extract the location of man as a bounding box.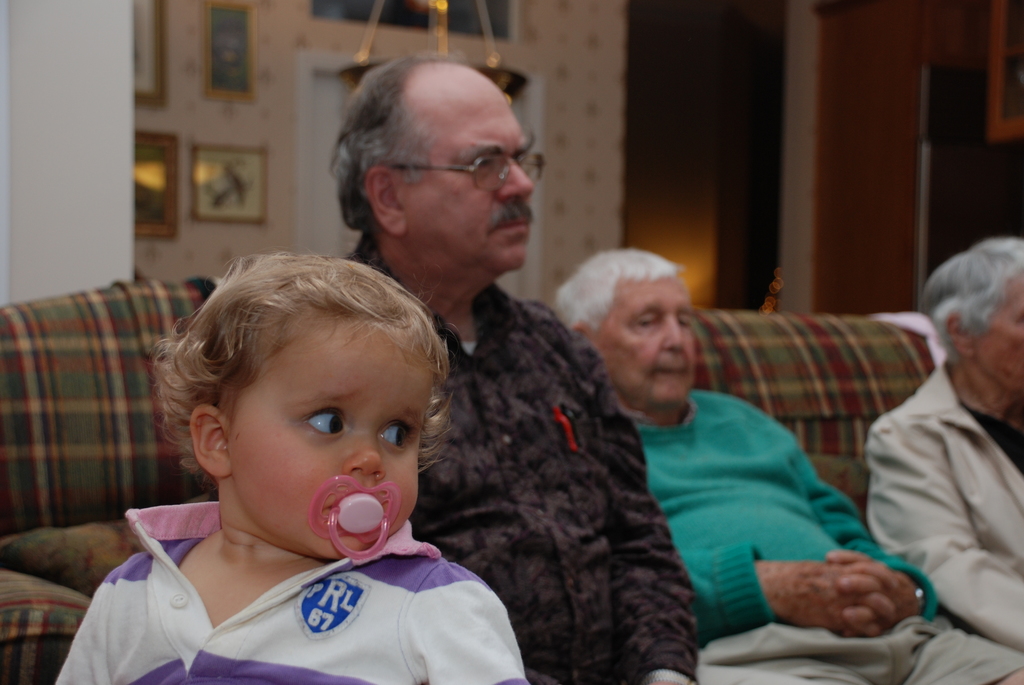
538, 253, 1023, 681.
